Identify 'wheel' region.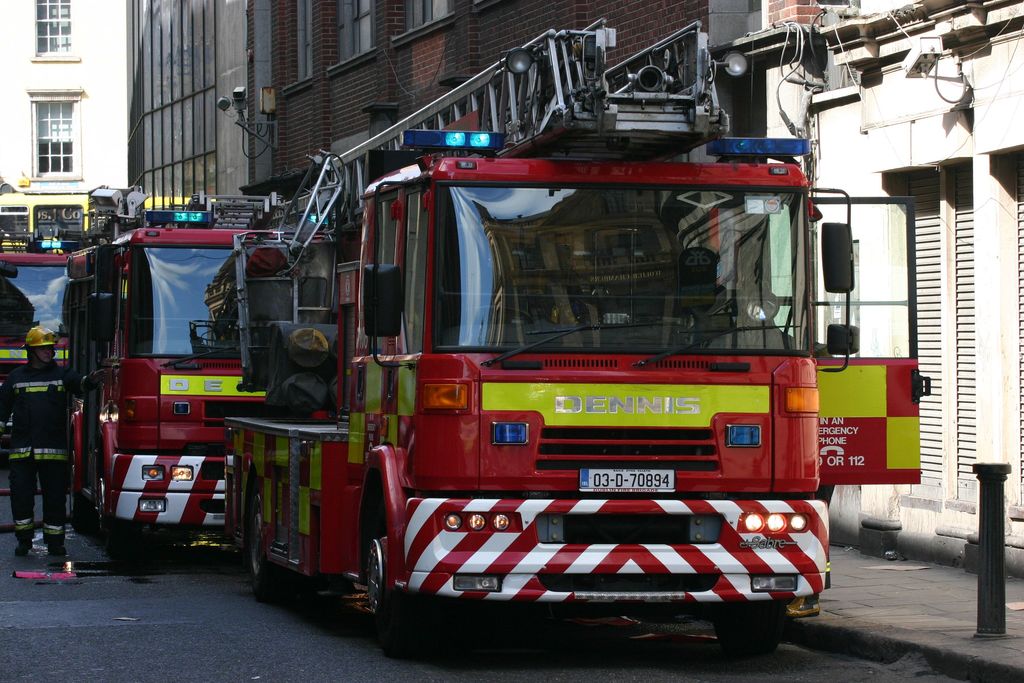
Region: l=467, t=305, r=532, b=323.
